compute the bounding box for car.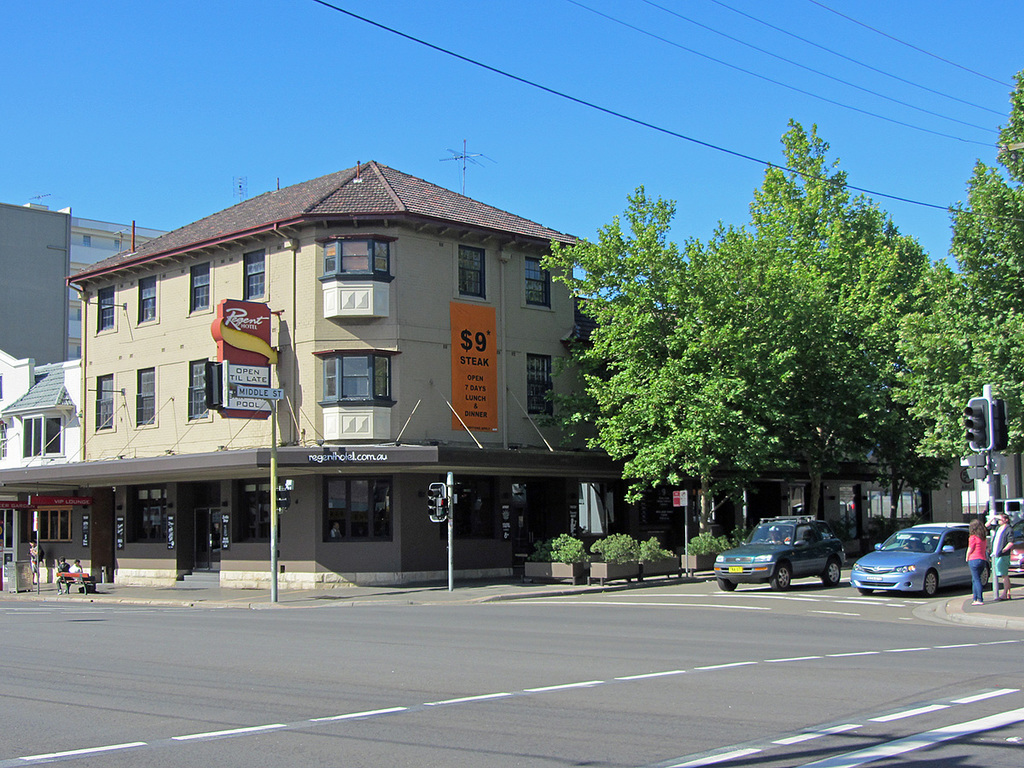
{"left": 713, "top": 515, "right": 846, "bottom": 591}.
